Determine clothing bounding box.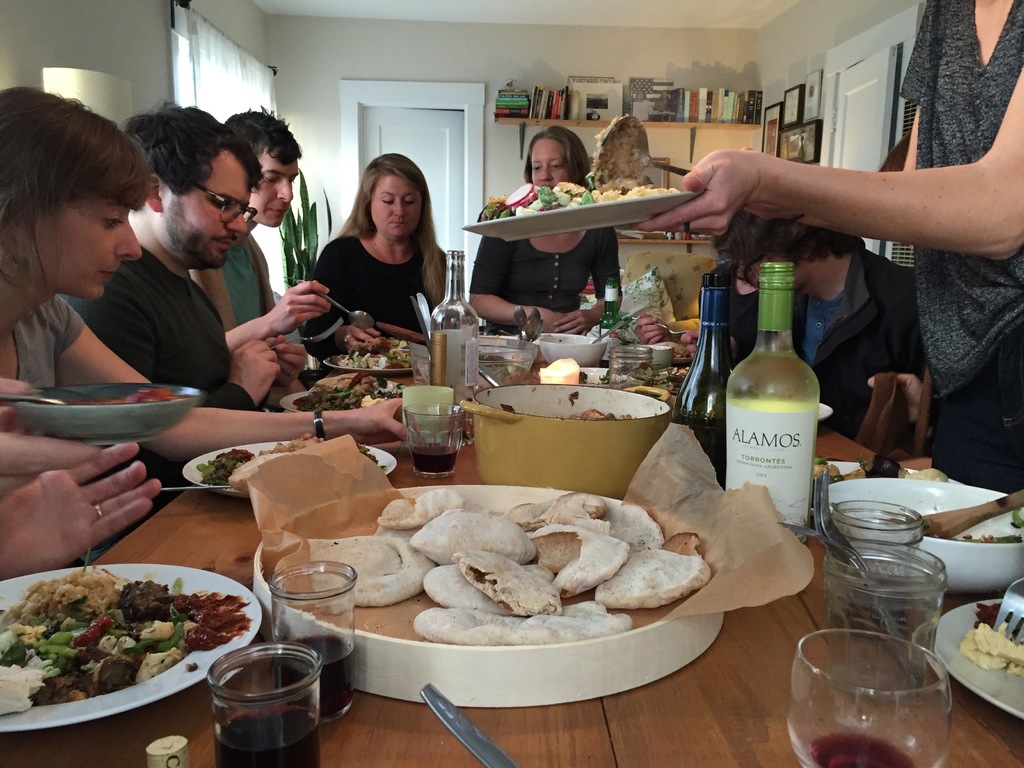
Determined: {"left": 14, "top": 288, "right": 86, "bottom": 398}.
